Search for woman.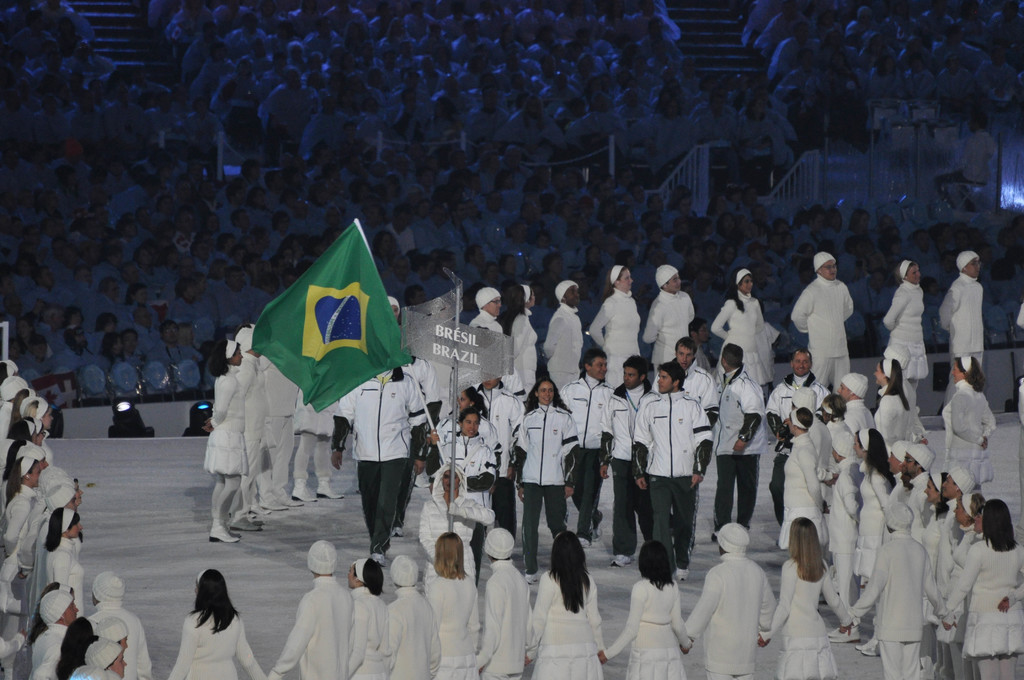
Found at {"x1": 642, "y1": 96, "x2": 685, "y2": 172}.
